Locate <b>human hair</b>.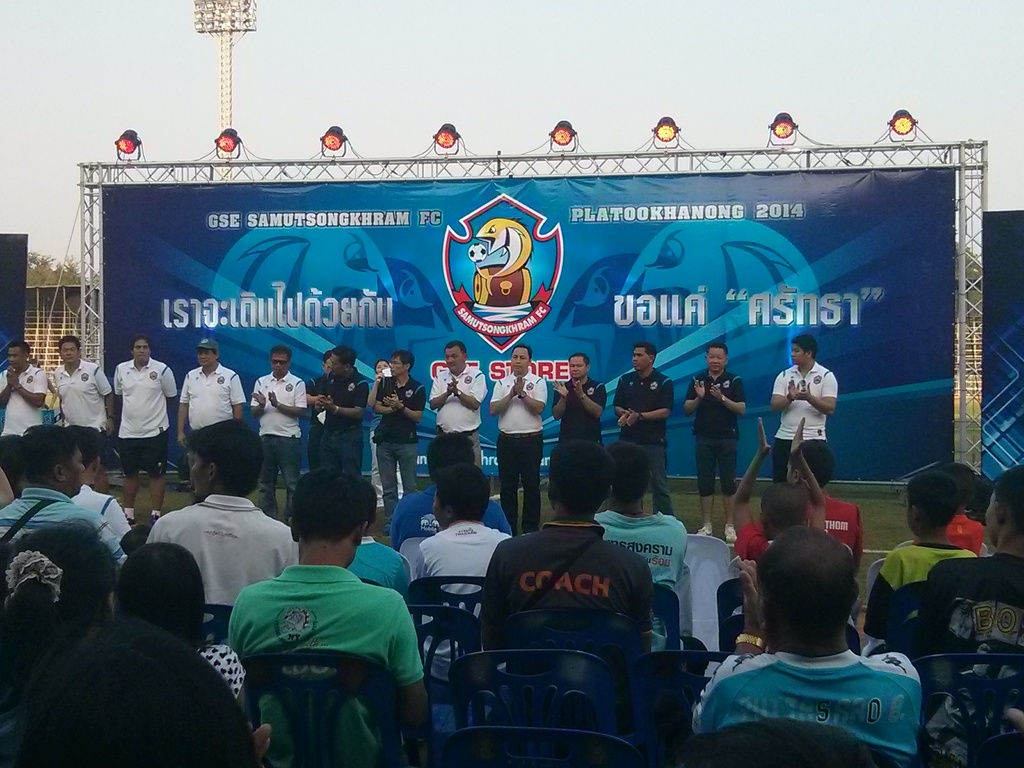
Bounding box: [left=0, top=611, right=259, bottom=767].
